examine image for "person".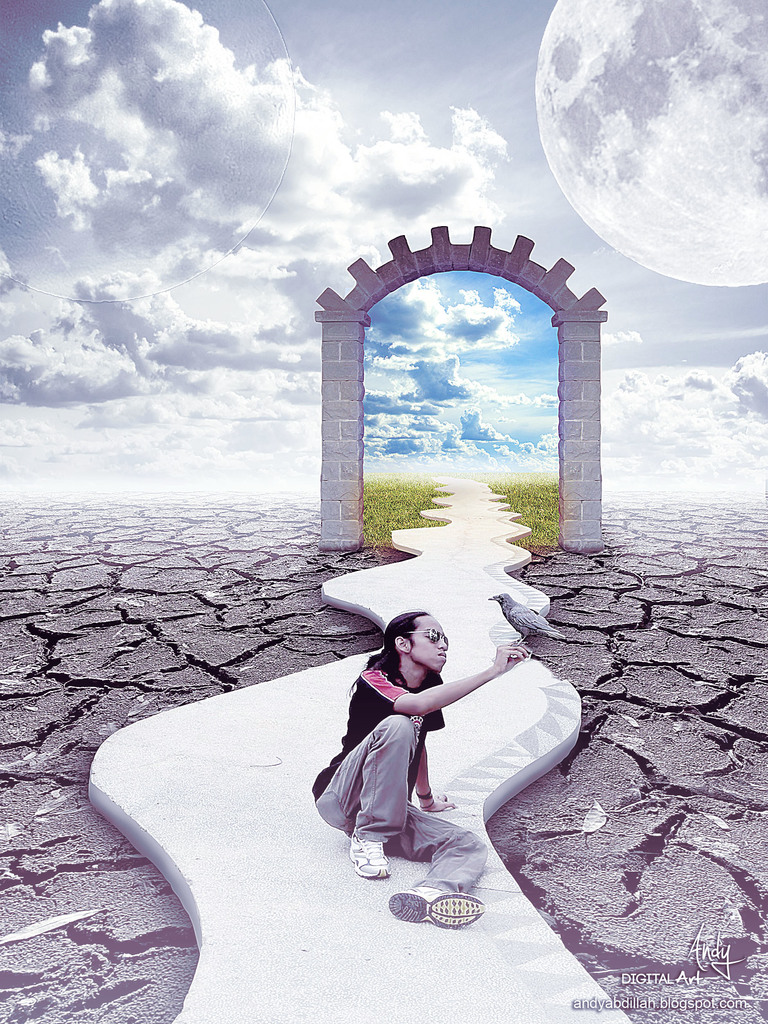
Examination result: select_region(311, 605, 528, 934).
